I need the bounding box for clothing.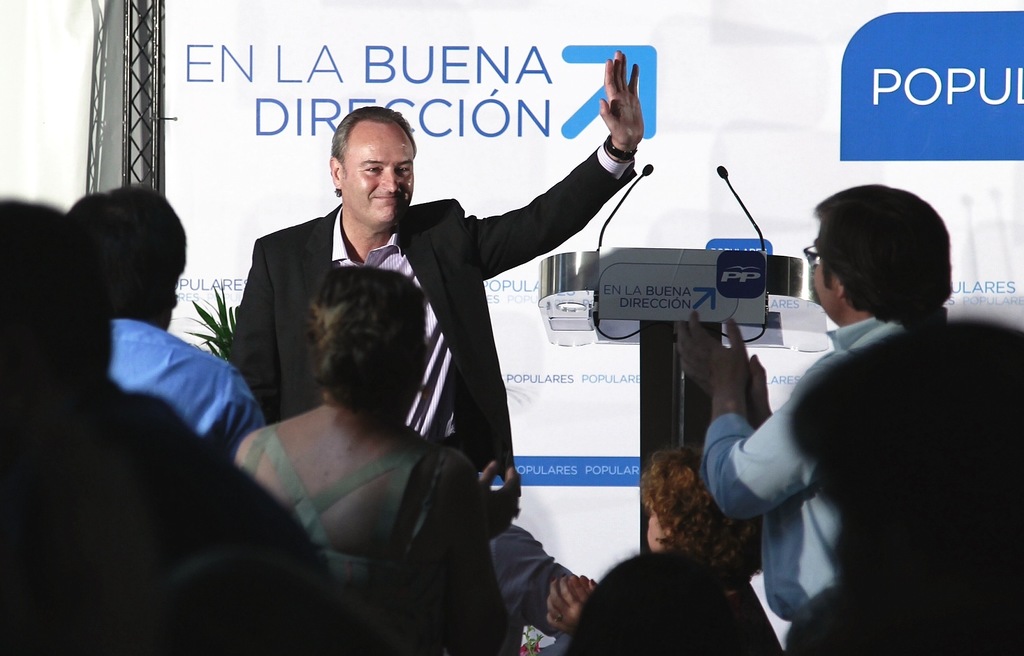
Here it is: (x1=690, y1=314, x2=898, y2=614).
